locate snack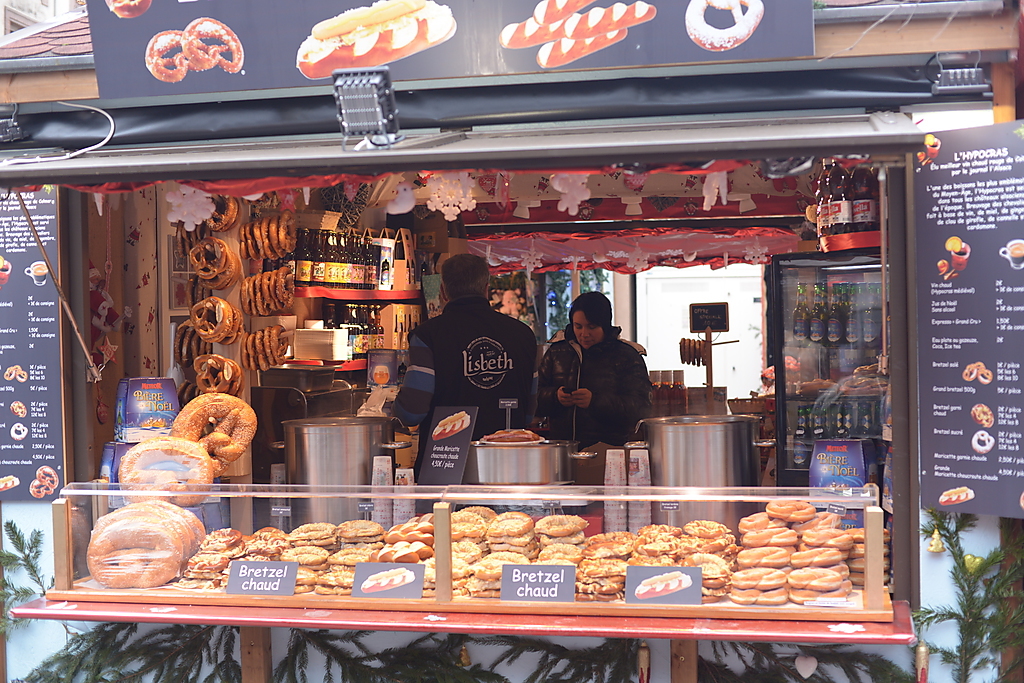
940/487/974/504
